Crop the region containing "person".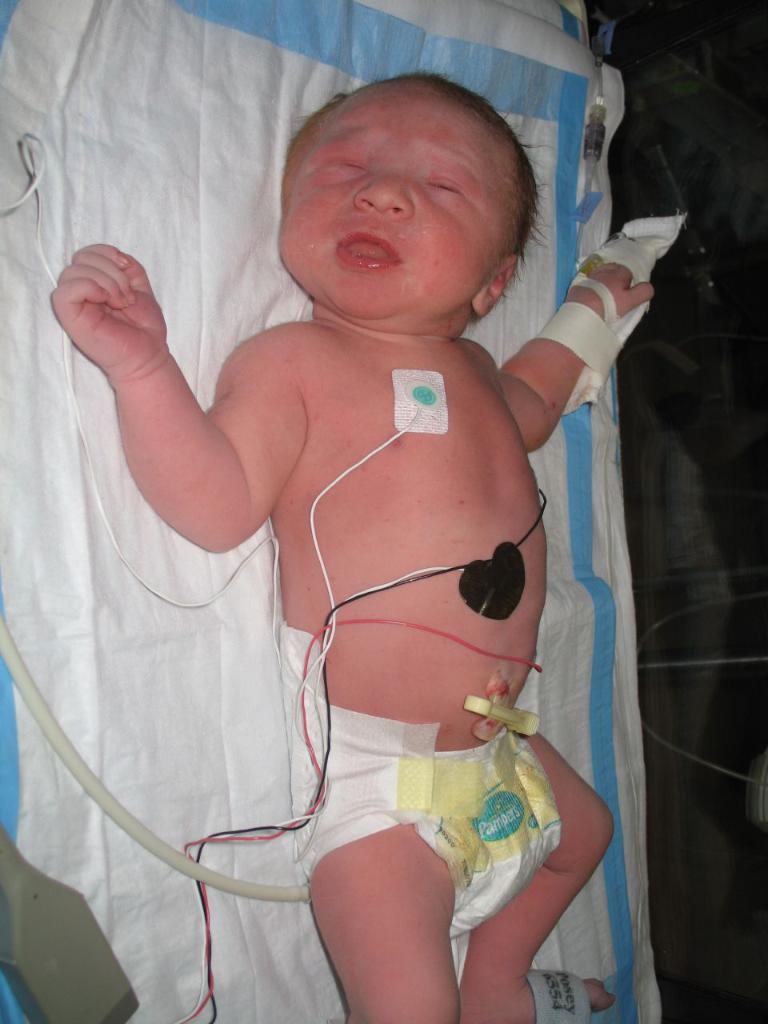
Crop region: {"left": 79, "top": 26, "right": 614, "bottom": 1014}.
